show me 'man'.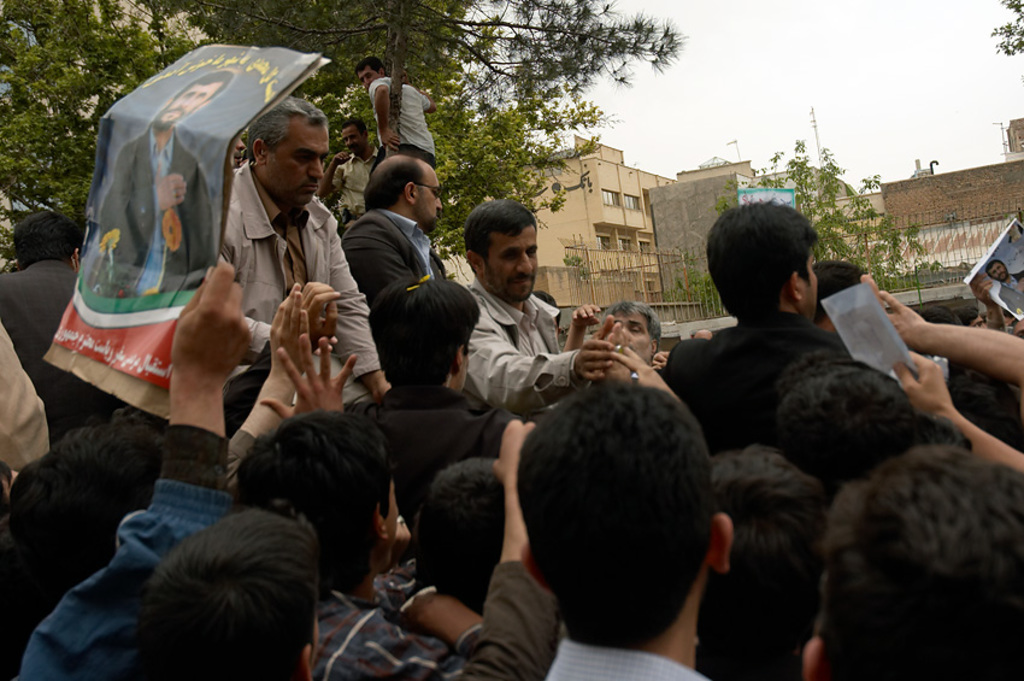
'man' is here: (319,118,382,219).
